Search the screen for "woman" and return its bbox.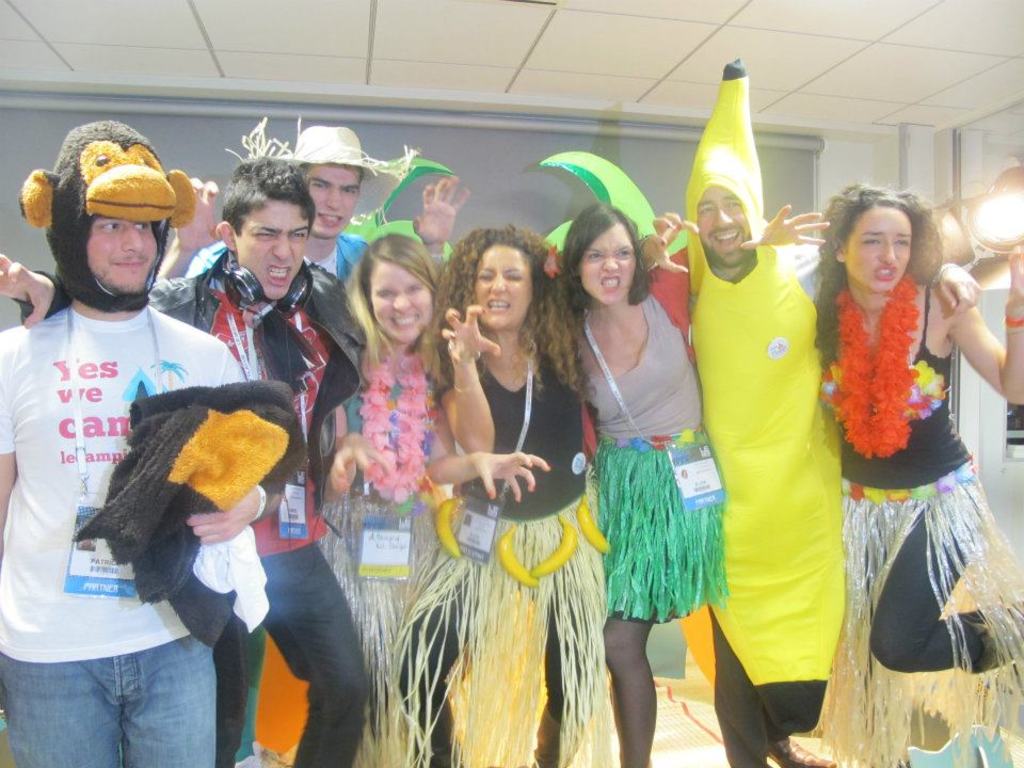
Found: [428,220,701,767].
